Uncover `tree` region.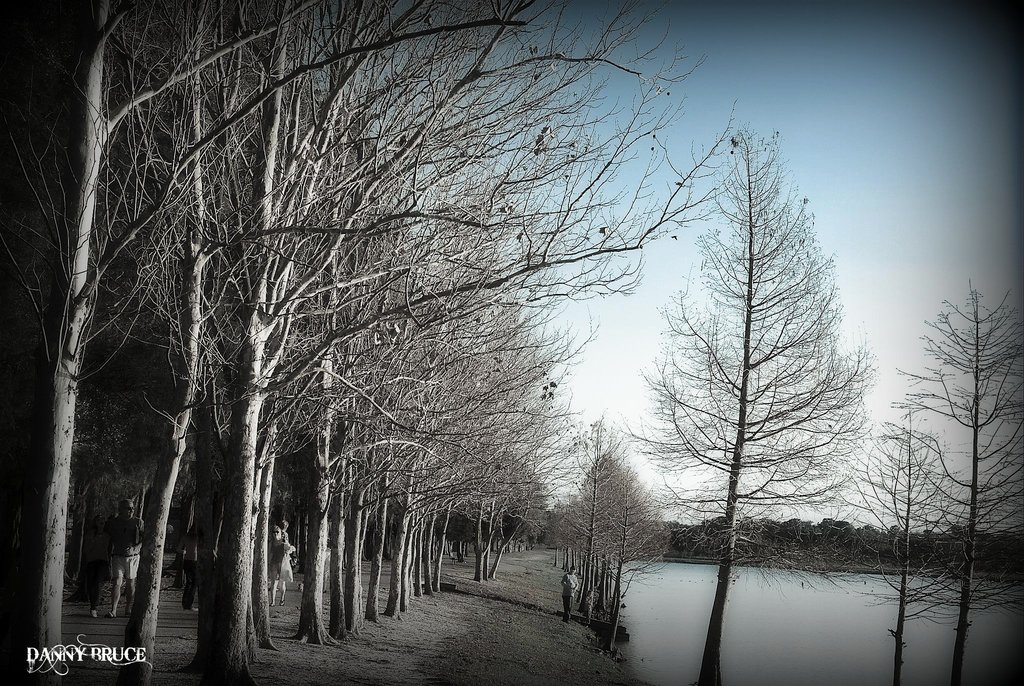
Uncovered: 874:282:1023:685.
